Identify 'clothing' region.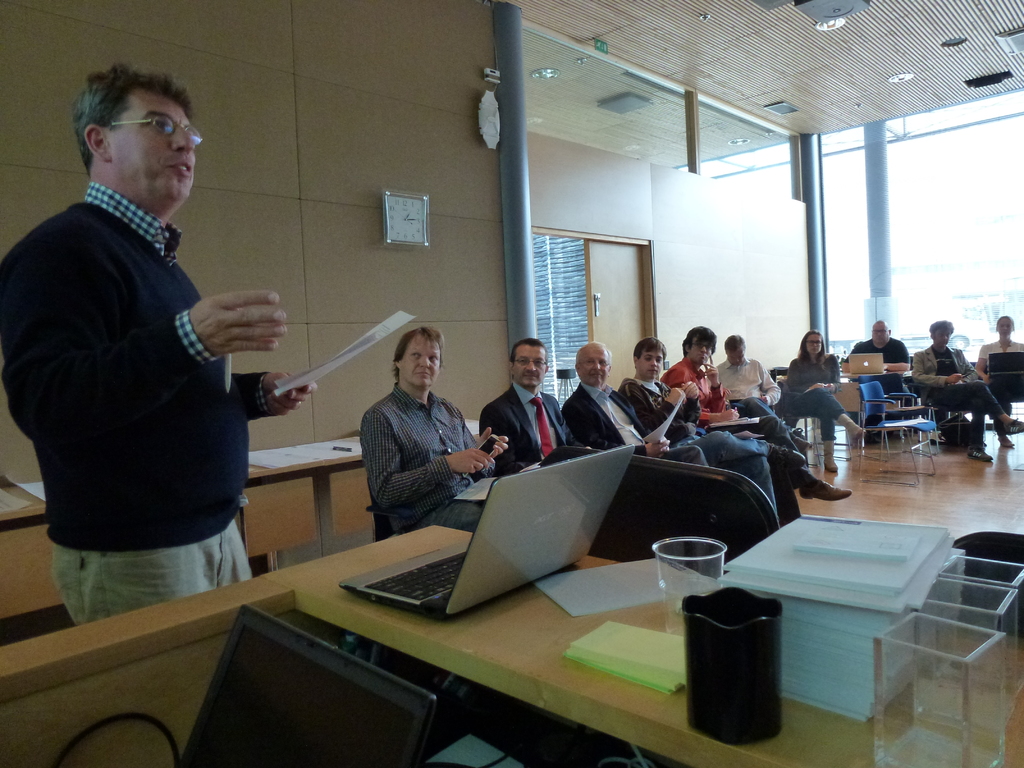
Region: x1=972, y1=337, x2=1023, y2=367.
